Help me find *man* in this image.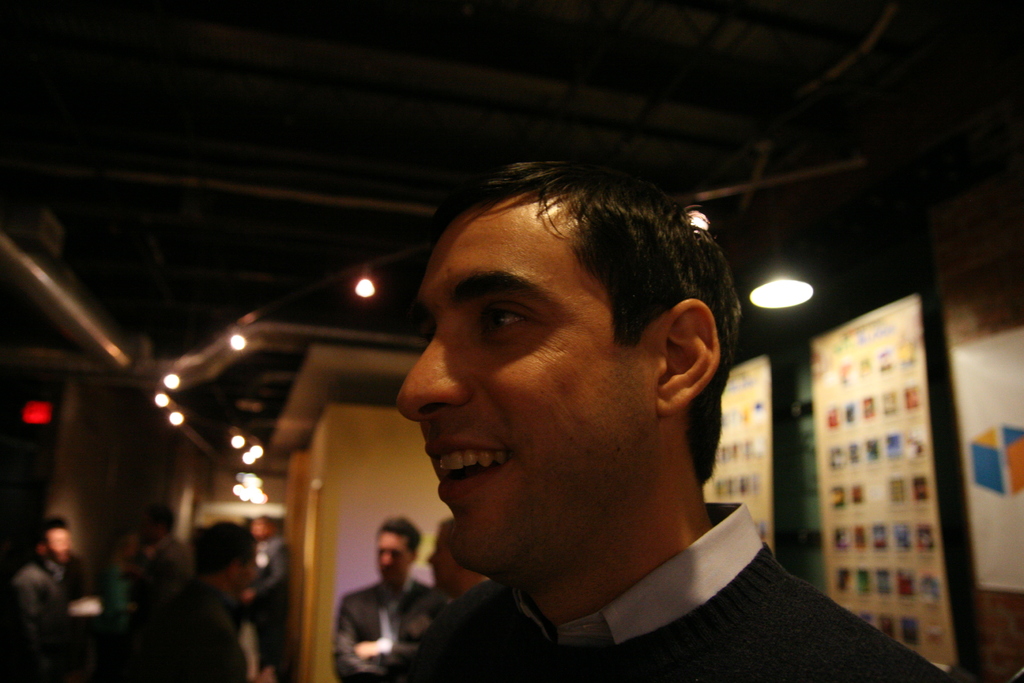
Found it: detection(244, 509, 290, 677).
